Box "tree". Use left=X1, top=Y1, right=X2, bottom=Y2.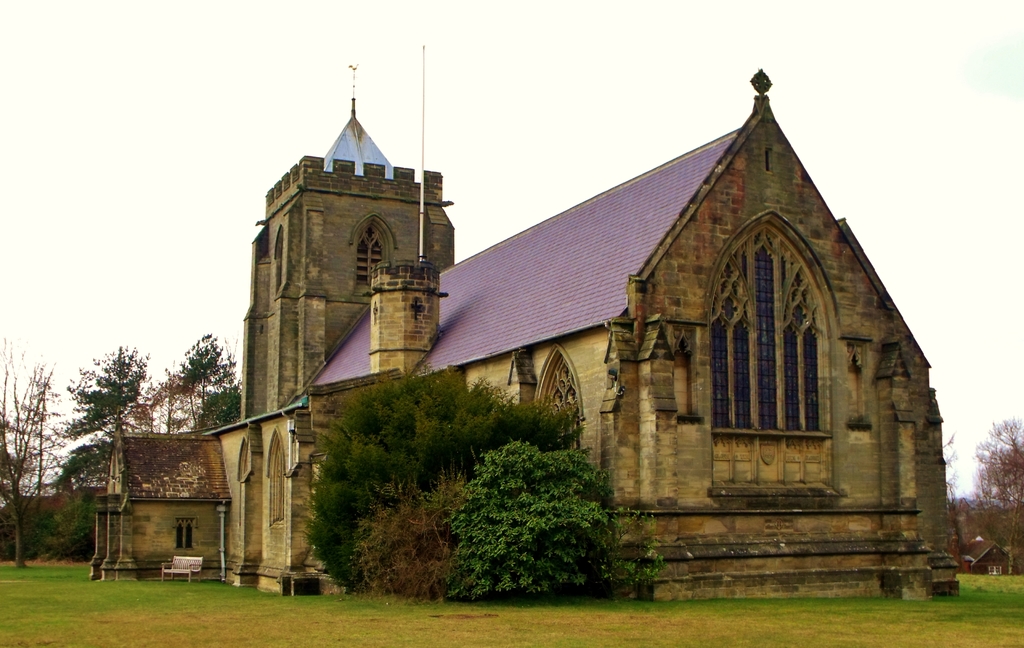
left=941, top=417, right=1023, bottom=562.
